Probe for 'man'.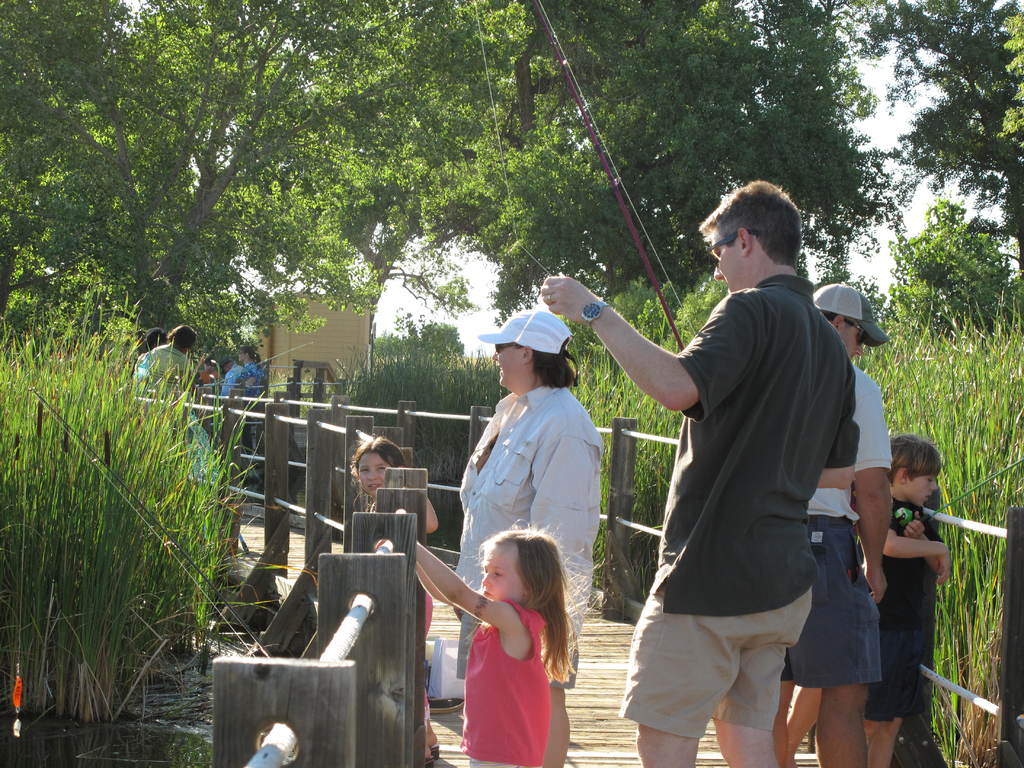
Probe result: box=[773, 281, 892, 767].
